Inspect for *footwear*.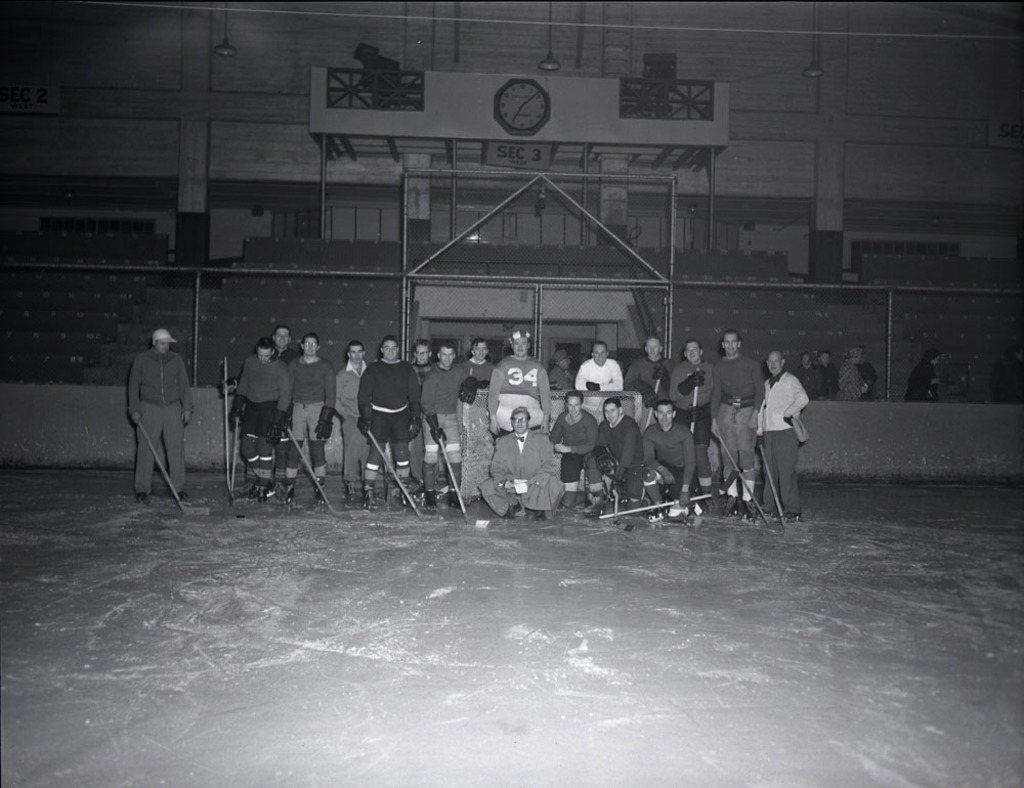
Inspection: {"left": 524, "top": 511, "right": 539, "bottom": 521}.
